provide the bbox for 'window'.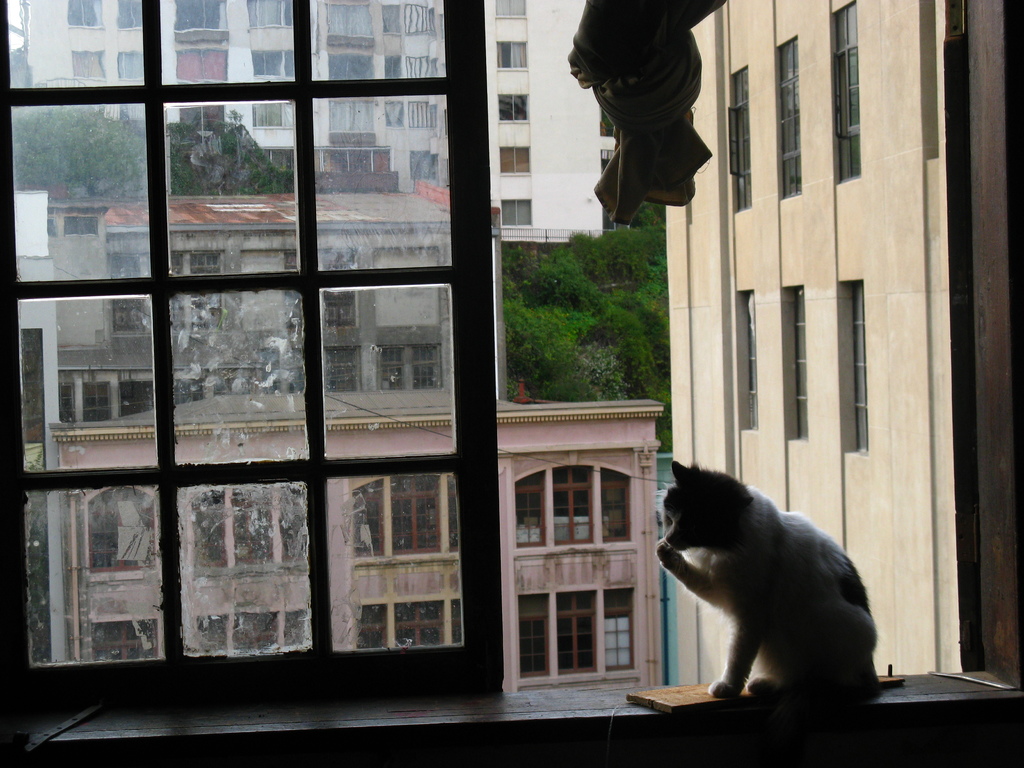
bbox(118, 48, 143, 83).
